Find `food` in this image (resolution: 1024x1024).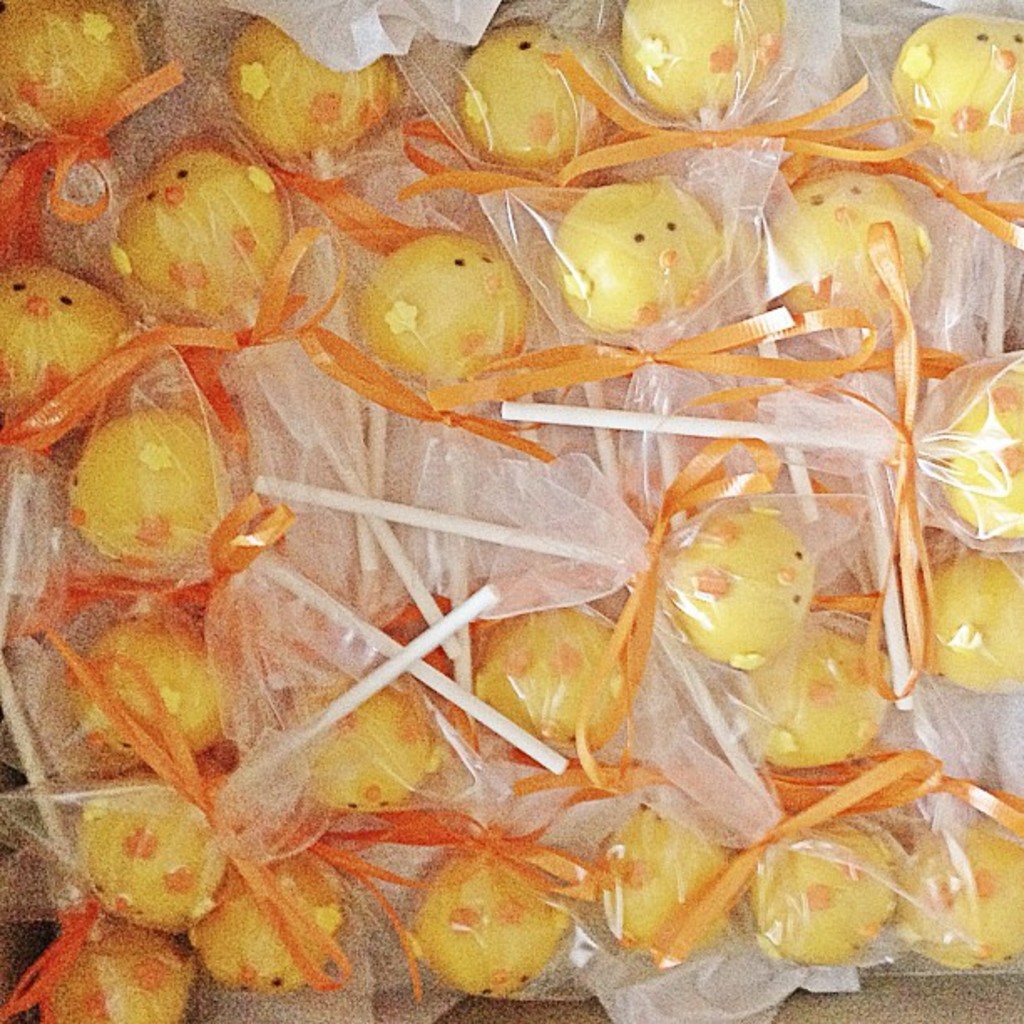
Rect(0, 915, 196, 1022).
